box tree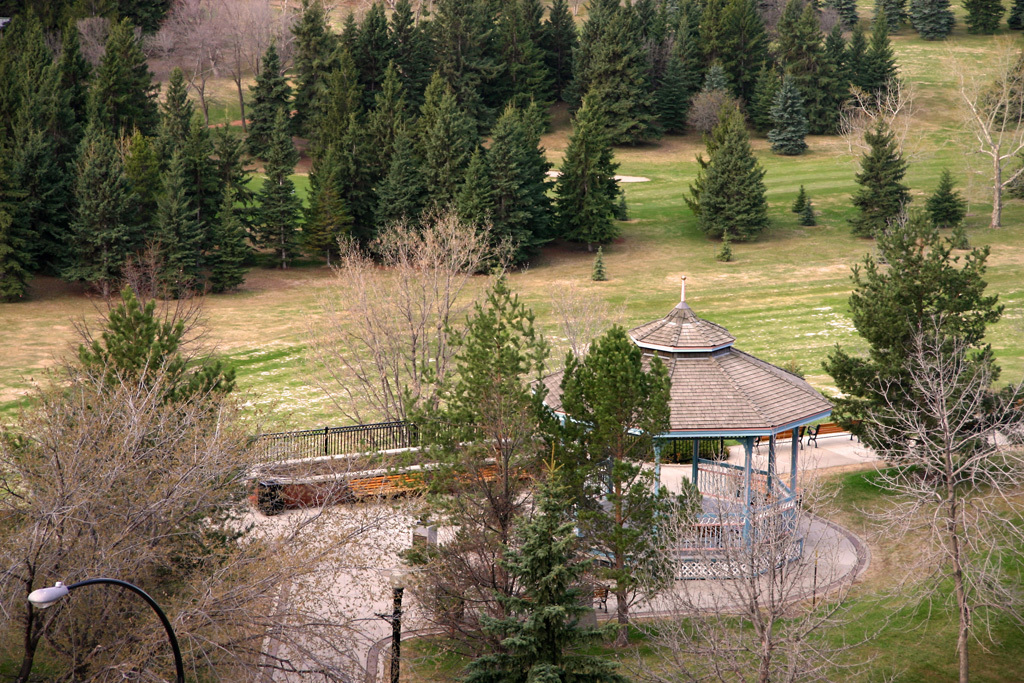
668,0,755,129
